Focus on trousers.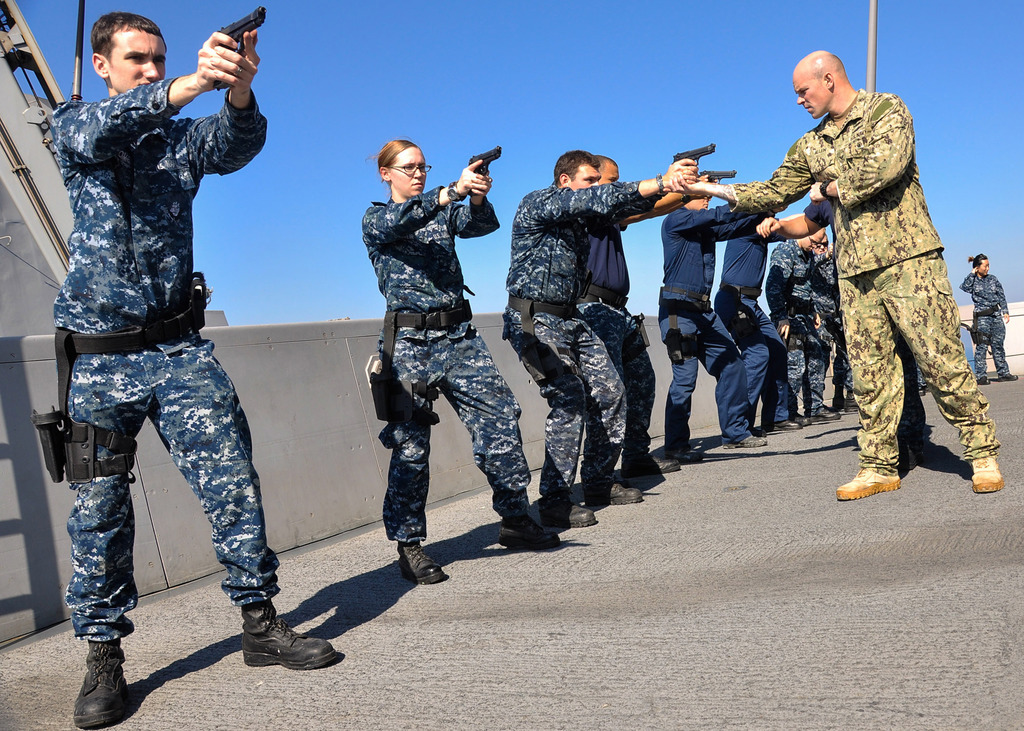
Focused at 379/325/532/537.
